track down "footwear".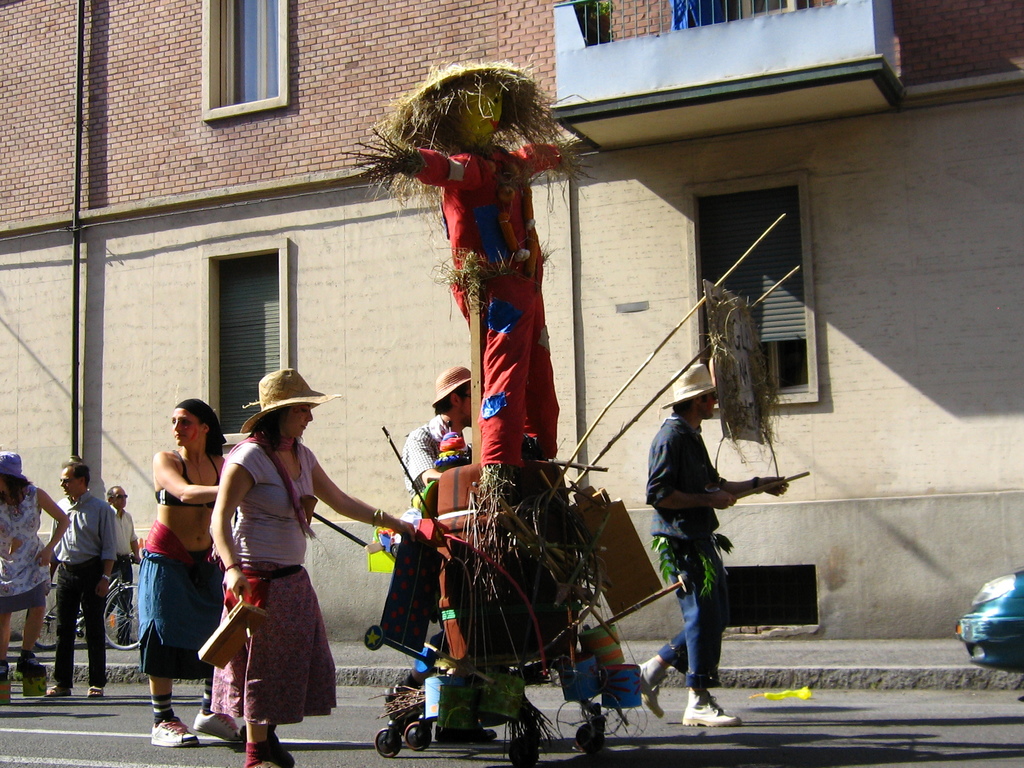
Tracked to <region>17, 653, 49, 678</region>.
